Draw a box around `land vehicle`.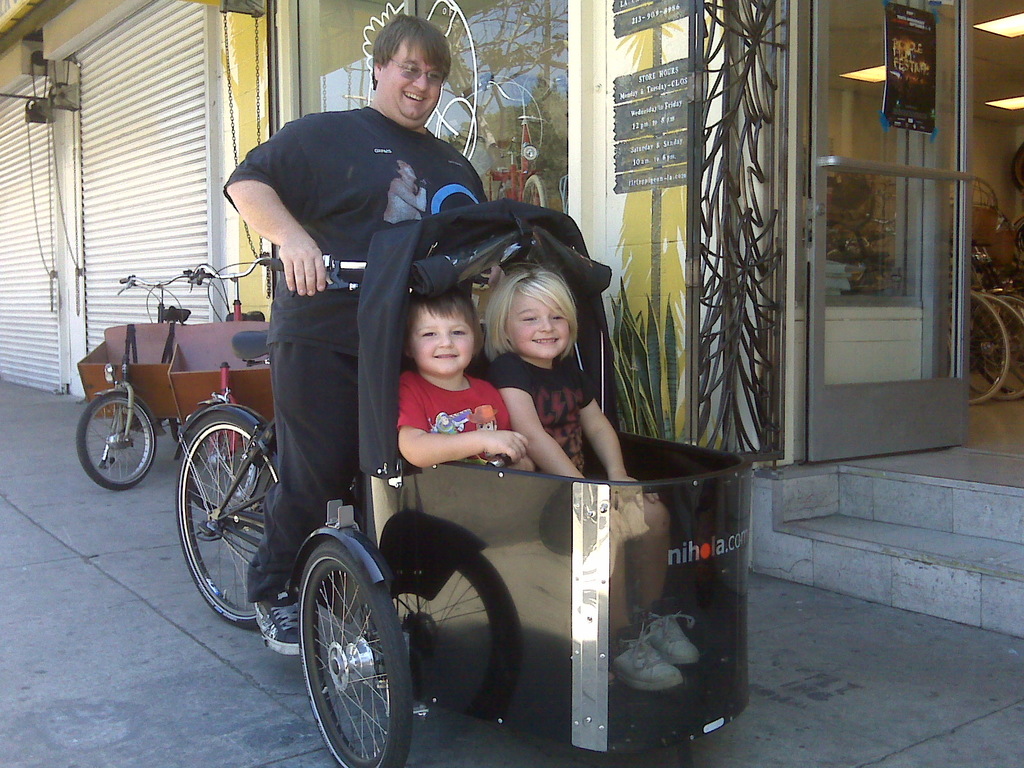
x1=189, y1=182, x2=673, y2=761.
